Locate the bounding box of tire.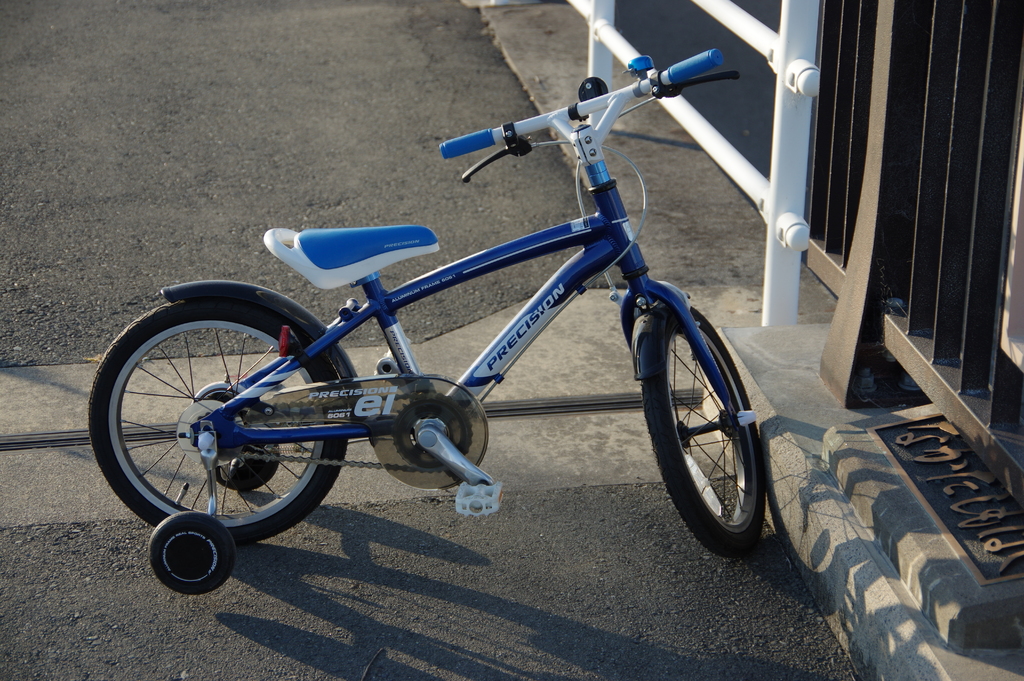
Bounding box: select_region(633, 297, 769, 559).
